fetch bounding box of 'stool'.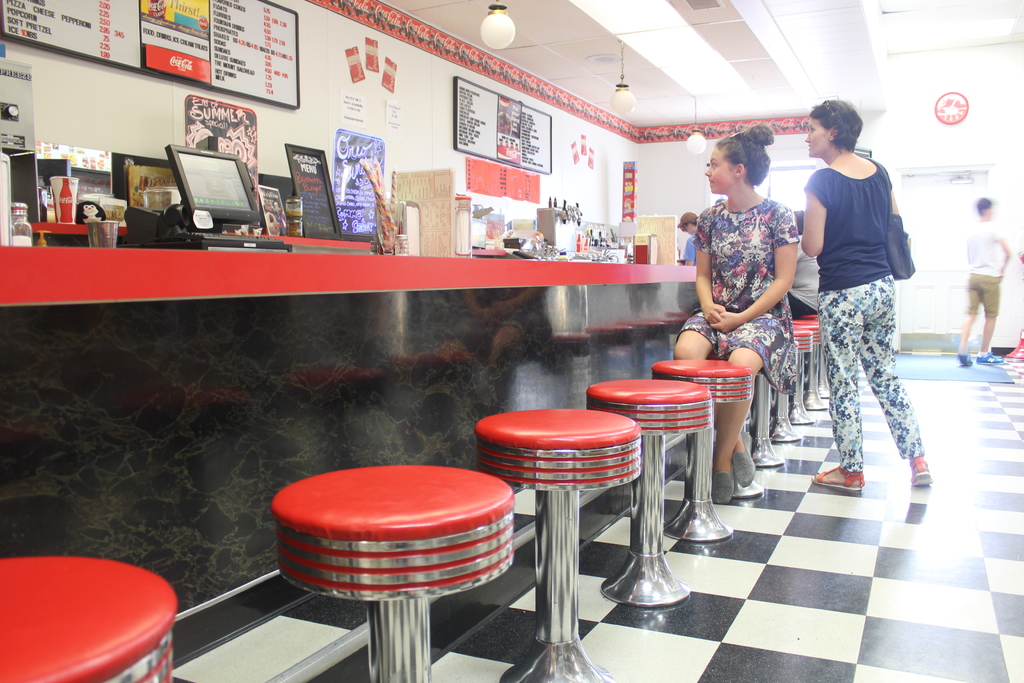
Bbox: bbox=(268, 462, 514, 682).
